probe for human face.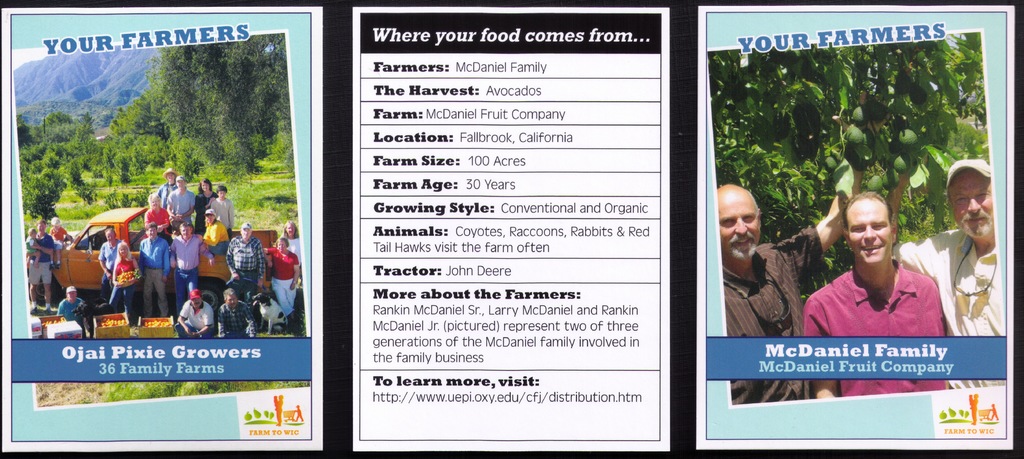
Probe result: bbox(190, 296, 201, 307).
